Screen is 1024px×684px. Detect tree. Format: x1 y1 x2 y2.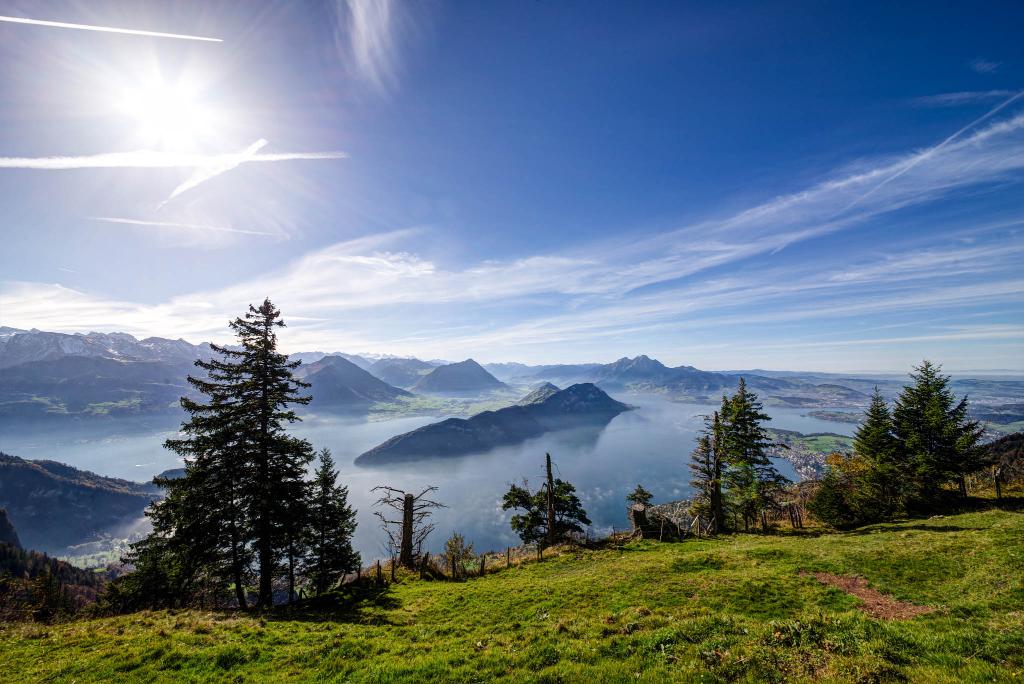
709 376 787 541.
